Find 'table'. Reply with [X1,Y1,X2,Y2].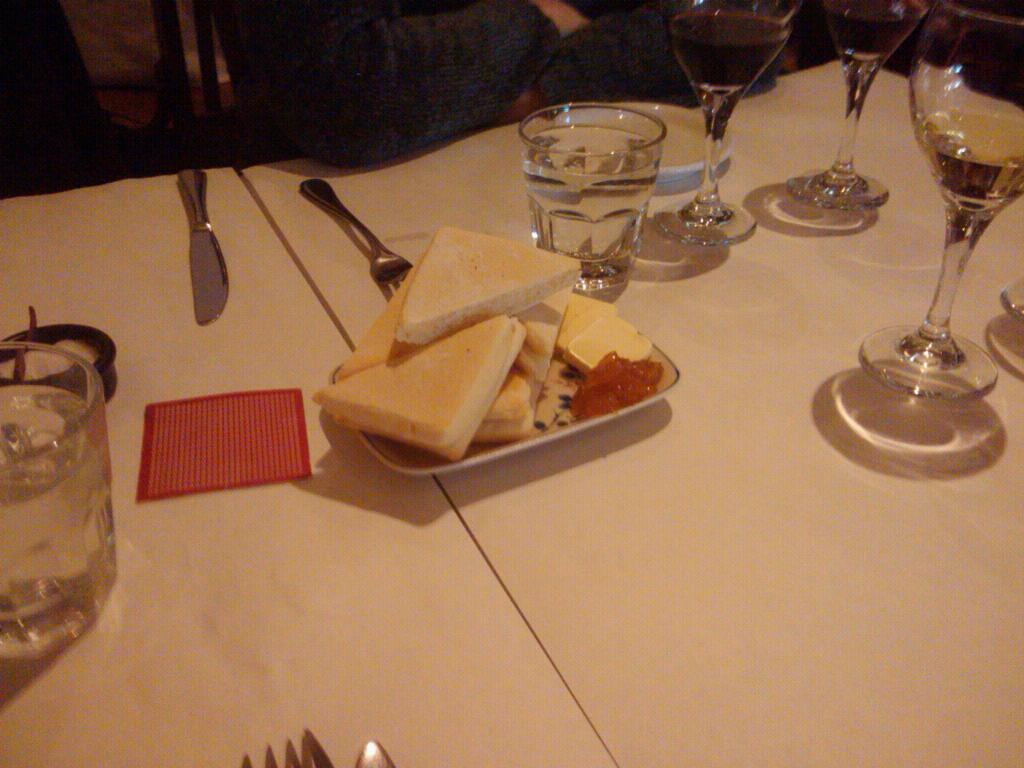
[1,163,612,767].
